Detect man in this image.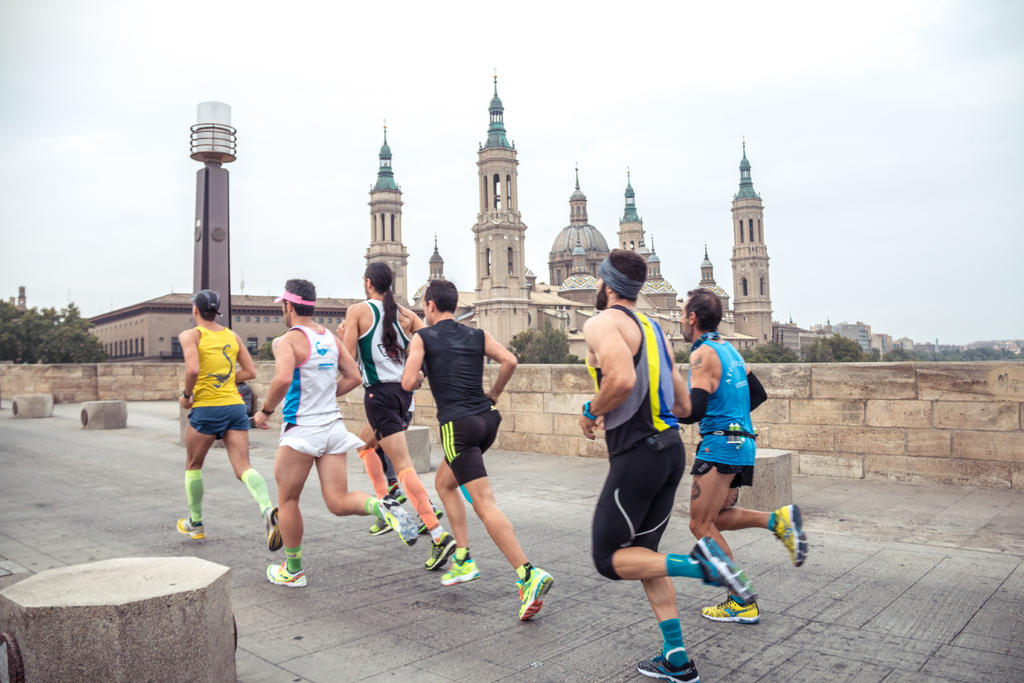
Detection: bbox=(343, 310, 409, 508).
